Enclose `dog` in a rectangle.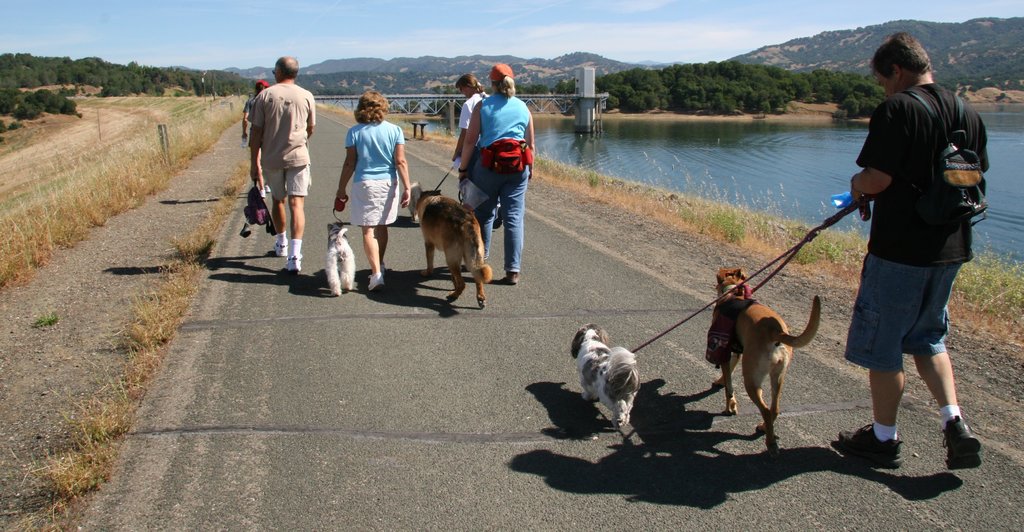
region(325, 224, 358, 298).
